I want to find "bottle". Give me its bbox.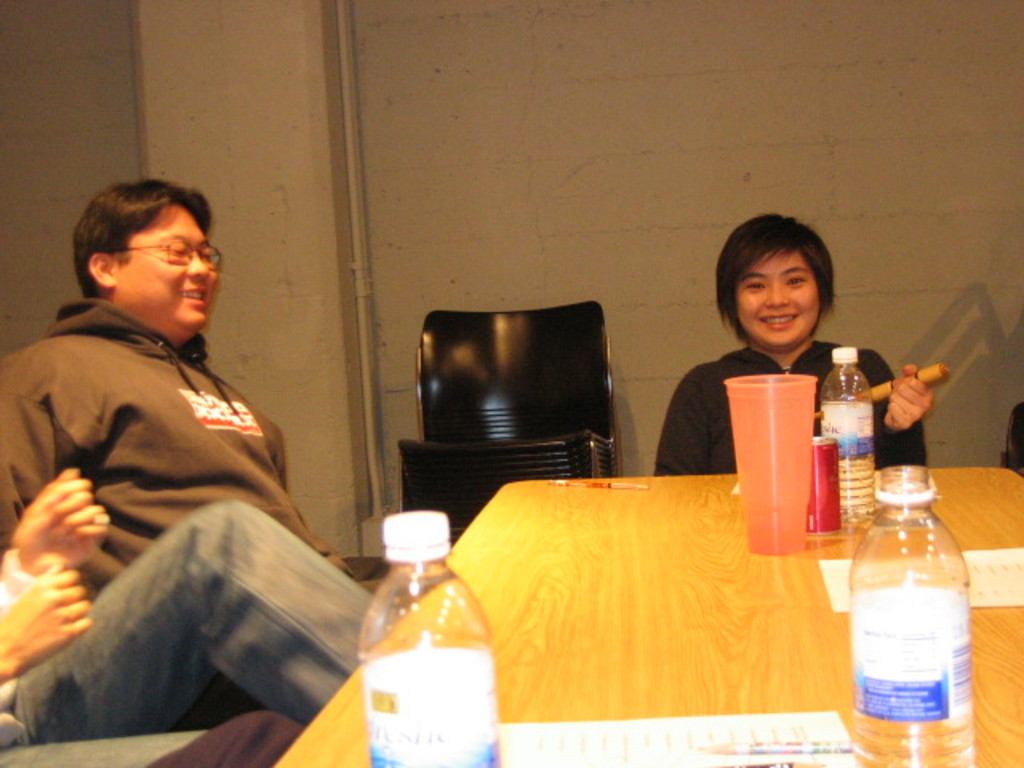
select_region(832, 459, 981, 750).
